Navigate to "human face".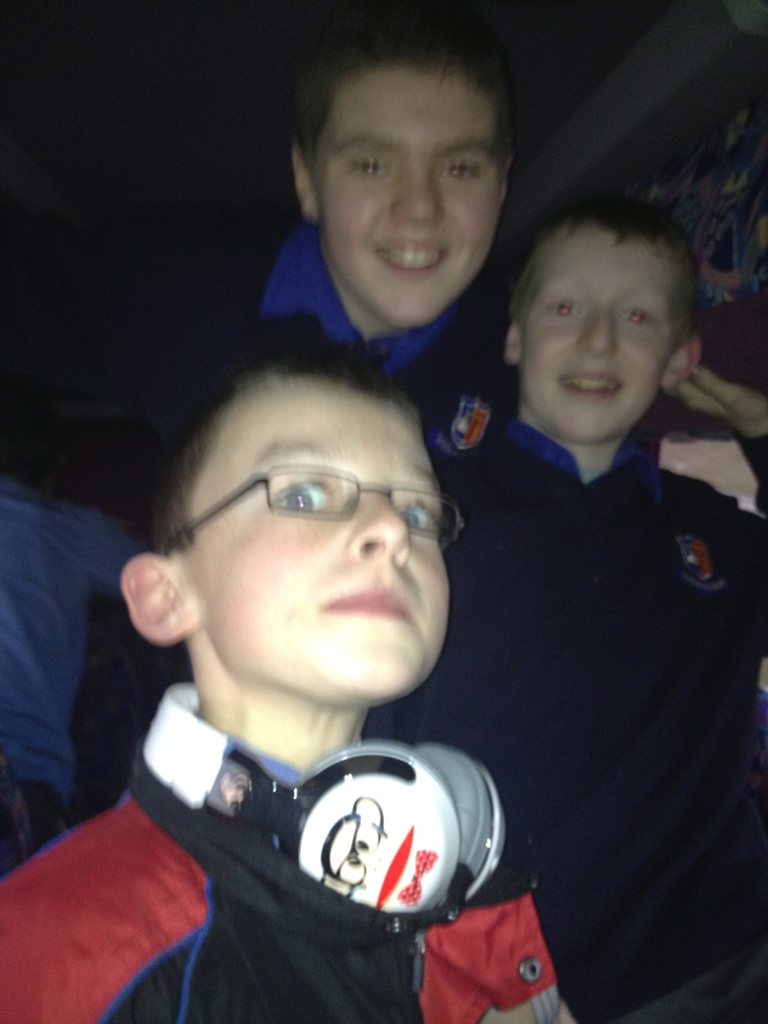
Navigation target: (184, 382, 450, 697).
